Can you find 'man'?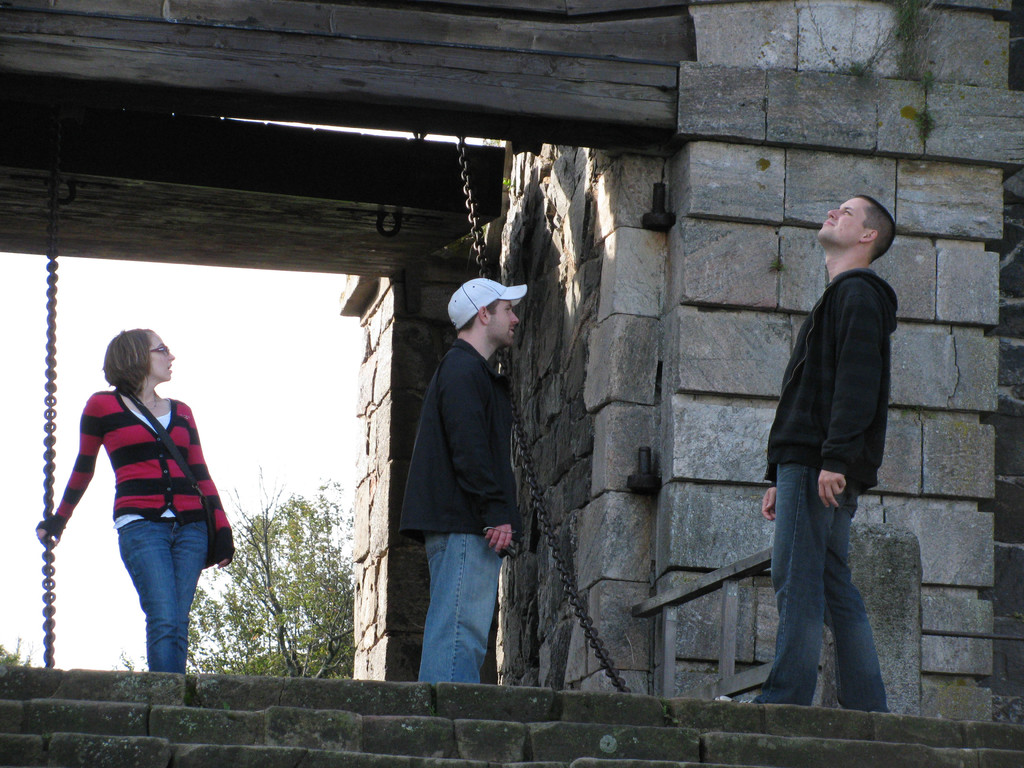
Yes, bounding box: (415,276,523,684).
